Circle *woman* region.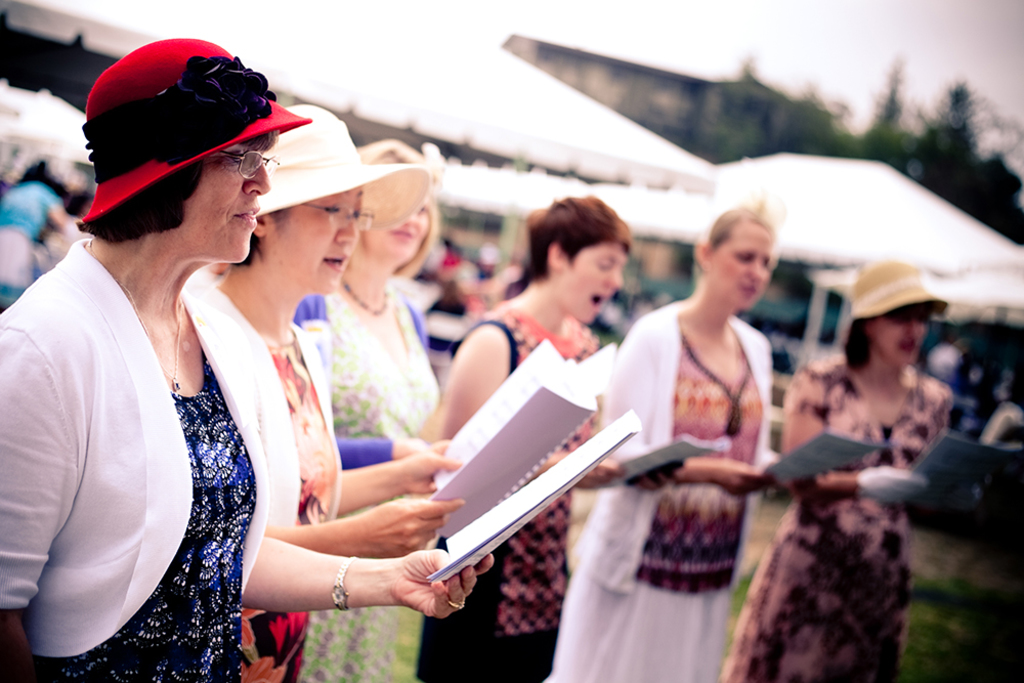
Region: Rect(537, 189, 807, 682).
